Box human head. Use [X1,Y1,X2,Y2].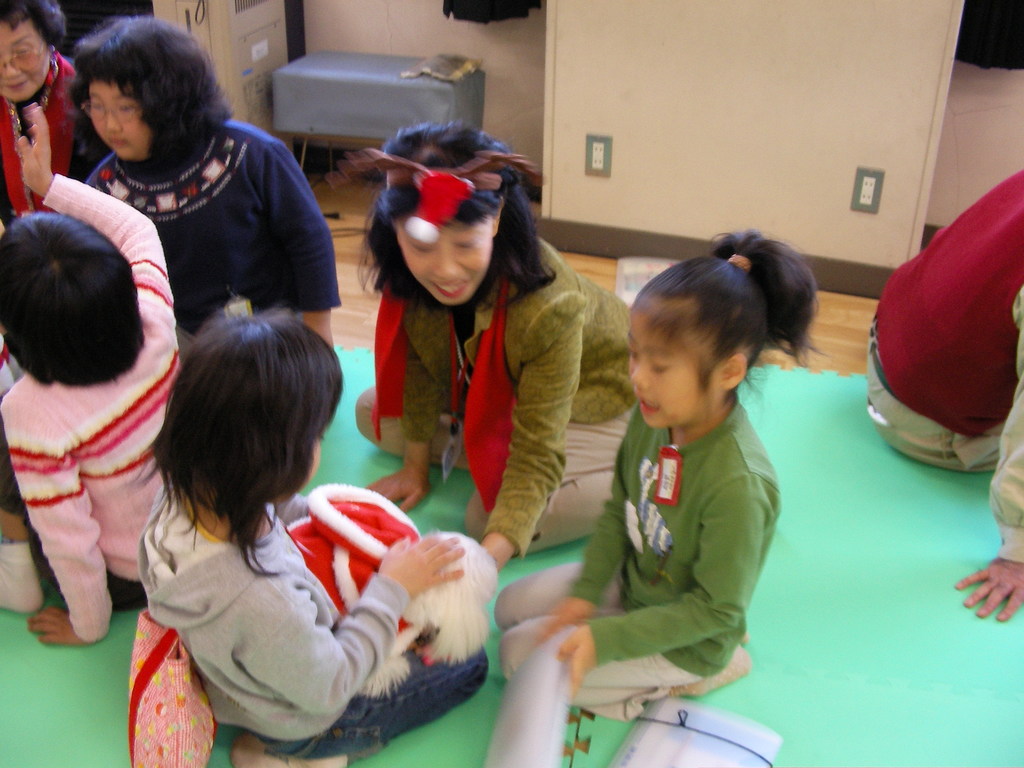
[625,253,769,430].
